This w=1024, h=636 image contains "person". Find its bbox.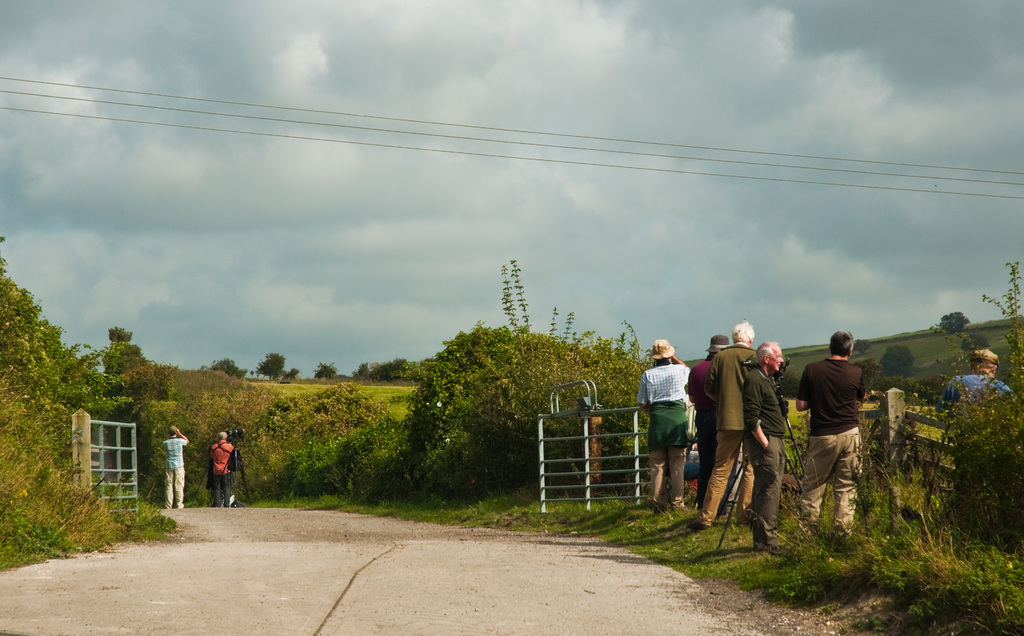
detection(205, 425, 233, 507).
